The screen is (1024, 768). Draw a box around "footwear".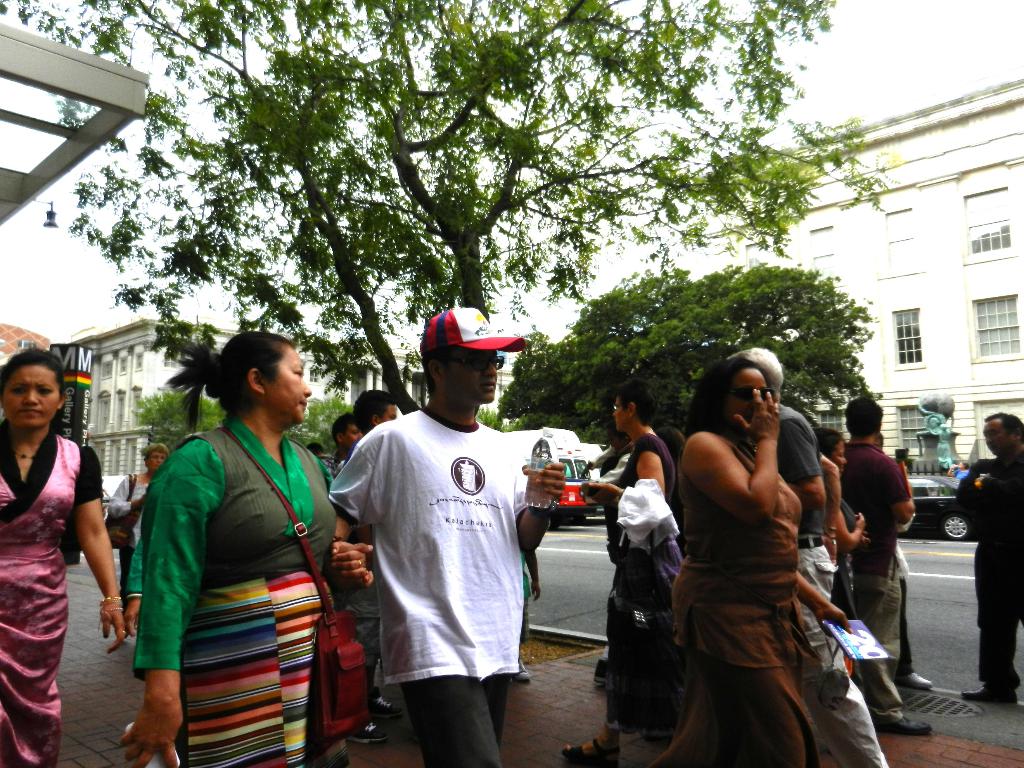
bbox(963, 684, 1017, 705).
